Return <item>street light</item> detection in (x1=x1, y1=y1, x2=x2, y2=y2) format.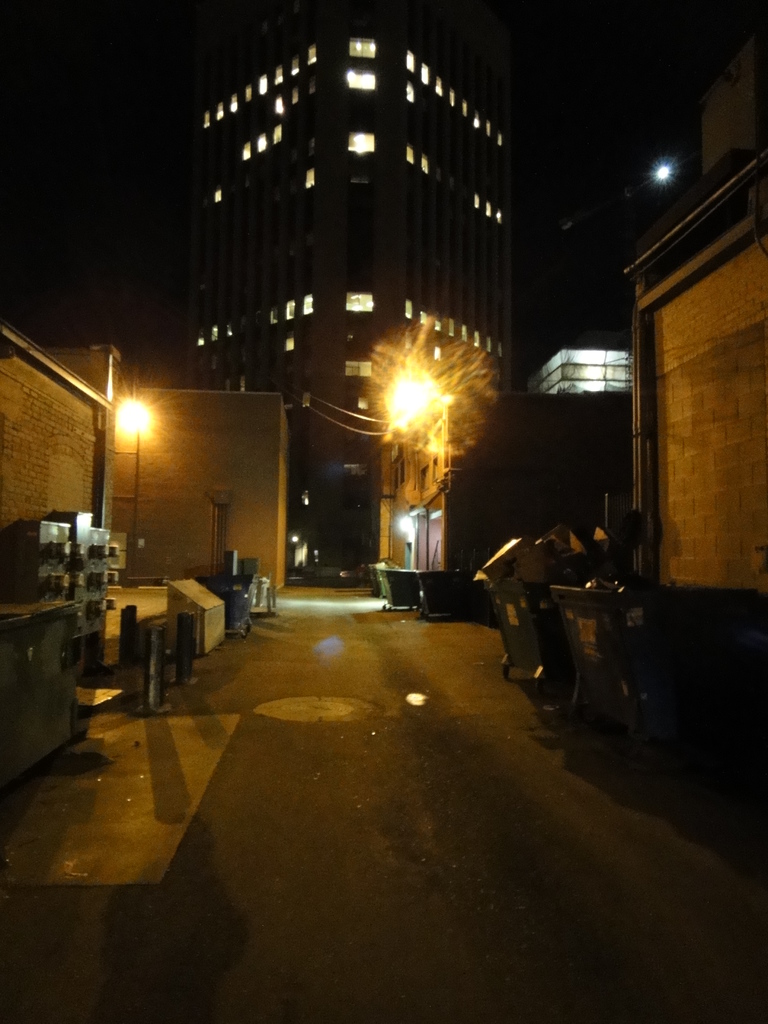
(x1=120, y1=388, x2=161, y2=449).
